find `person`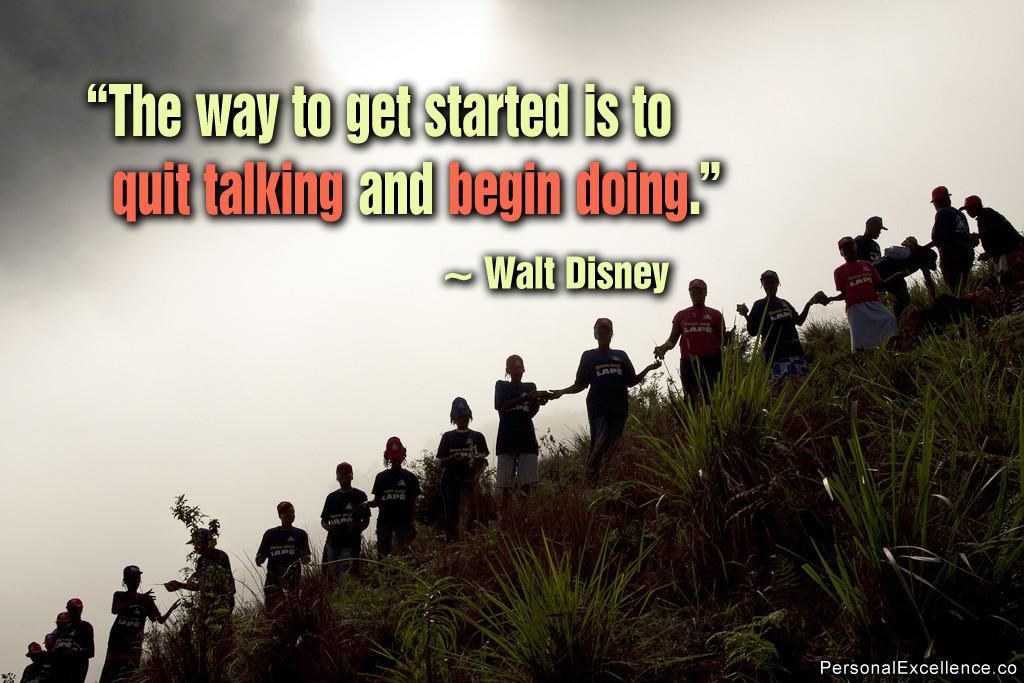
crop(91, 560, 158, 682)
